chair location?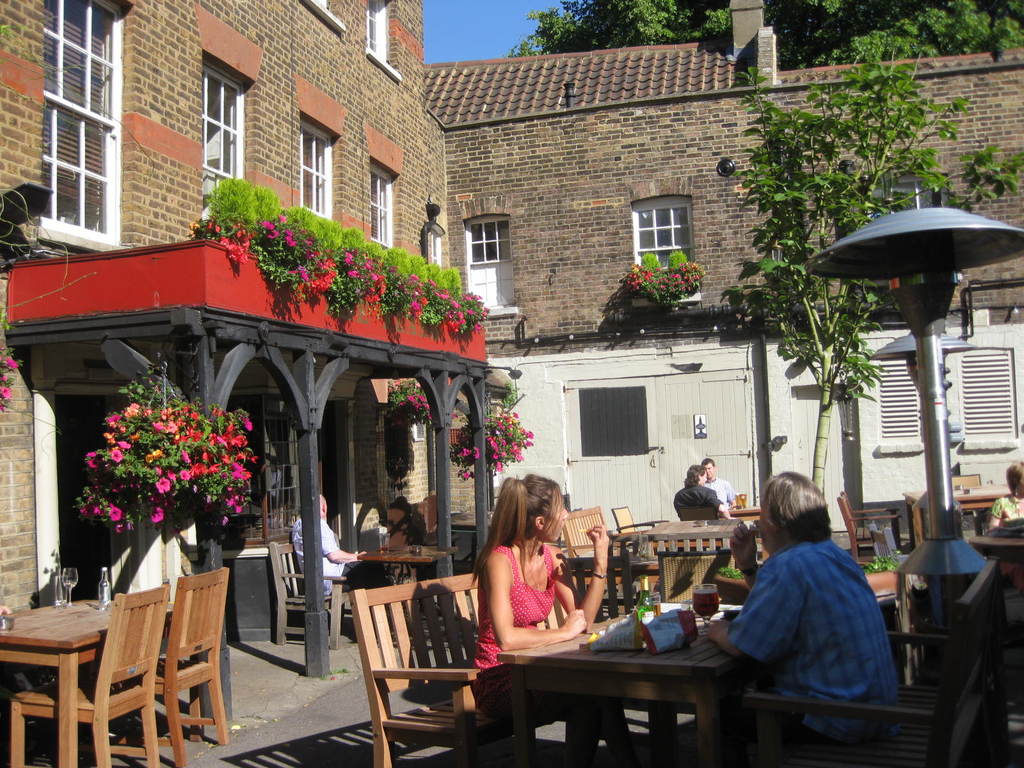
<bbox>827, 492, 898, 568</bbox>
